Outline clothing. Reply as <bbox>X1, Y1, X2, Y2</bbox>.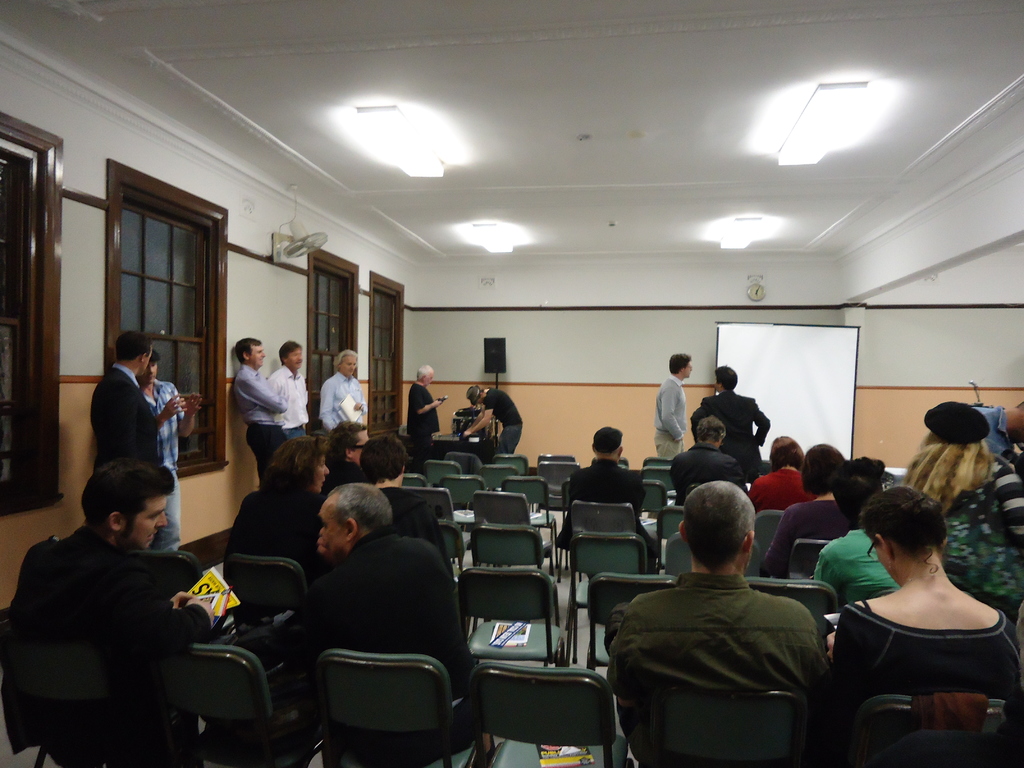
<bbox>756, 496, 858, 579</bbox>.
